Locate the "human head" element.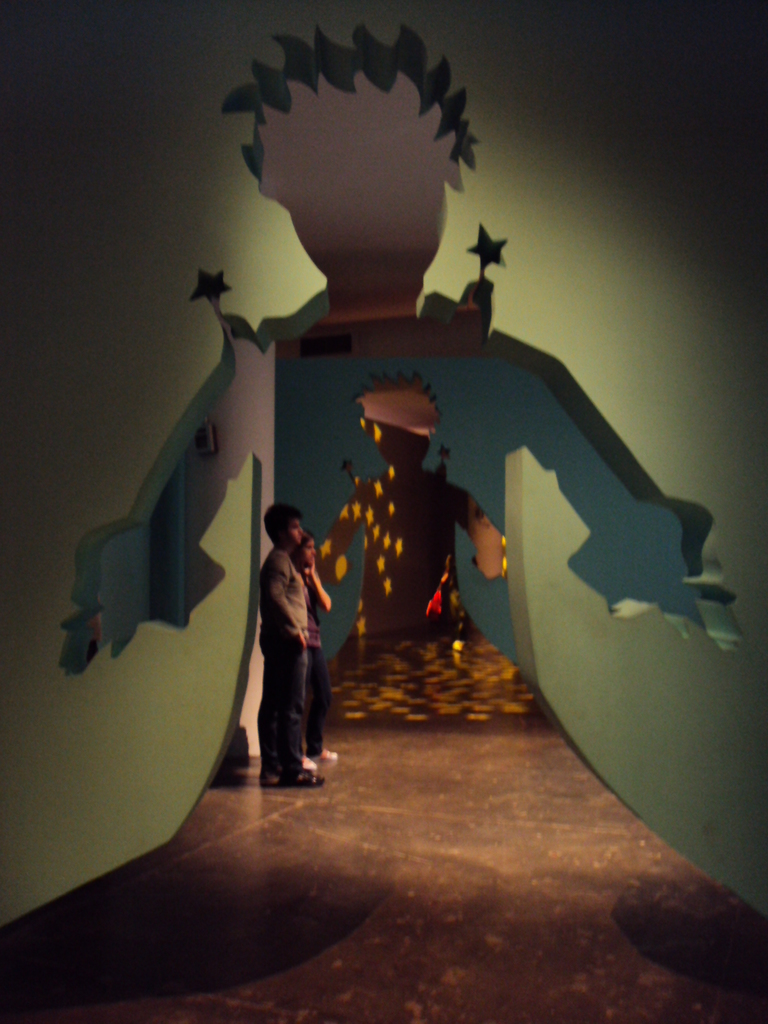
Element bbox: Rect(293, 540, 316, 569).
